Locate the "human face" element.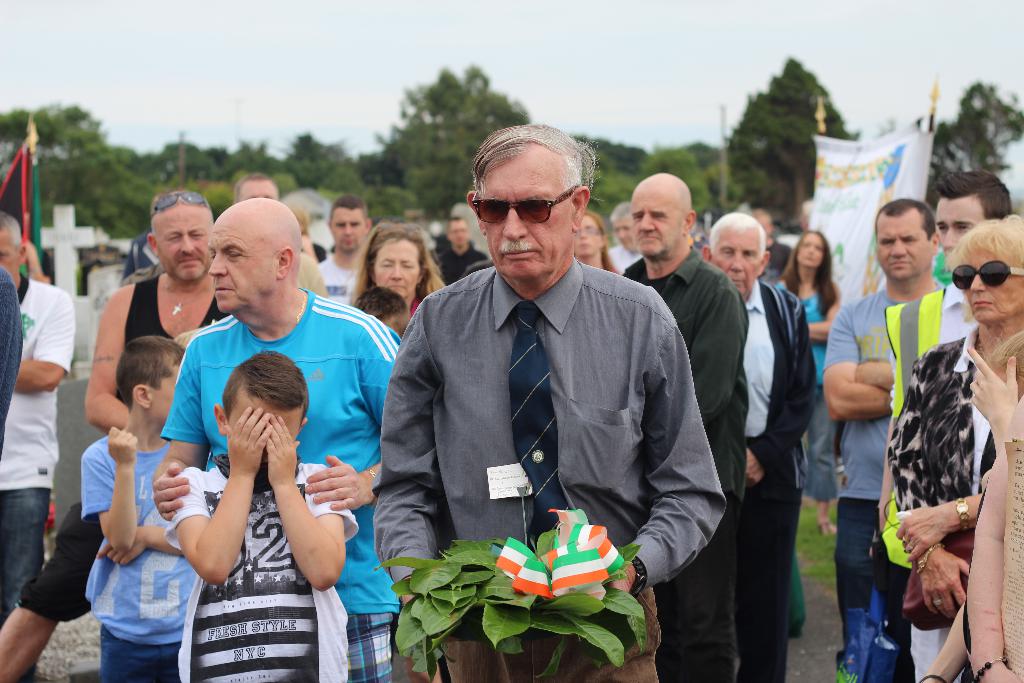
Element bbox: x1=228 y1=395 x2=301 y2=463.
